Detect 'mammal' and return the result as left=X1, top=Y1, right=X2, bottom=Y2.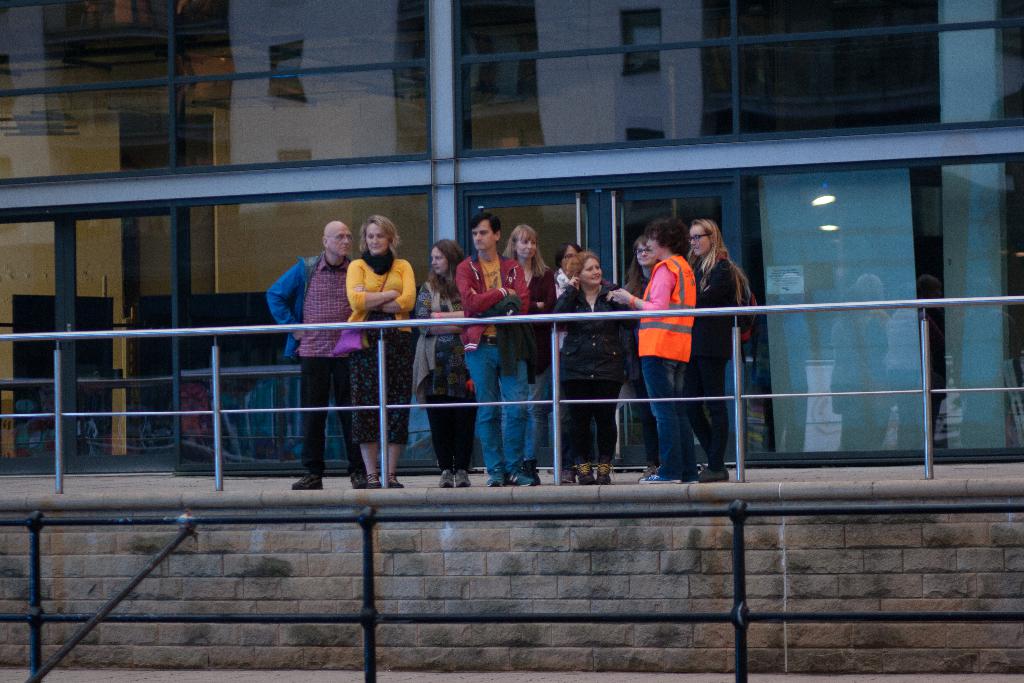
left=559, top=243, right=612, bottom=484.
